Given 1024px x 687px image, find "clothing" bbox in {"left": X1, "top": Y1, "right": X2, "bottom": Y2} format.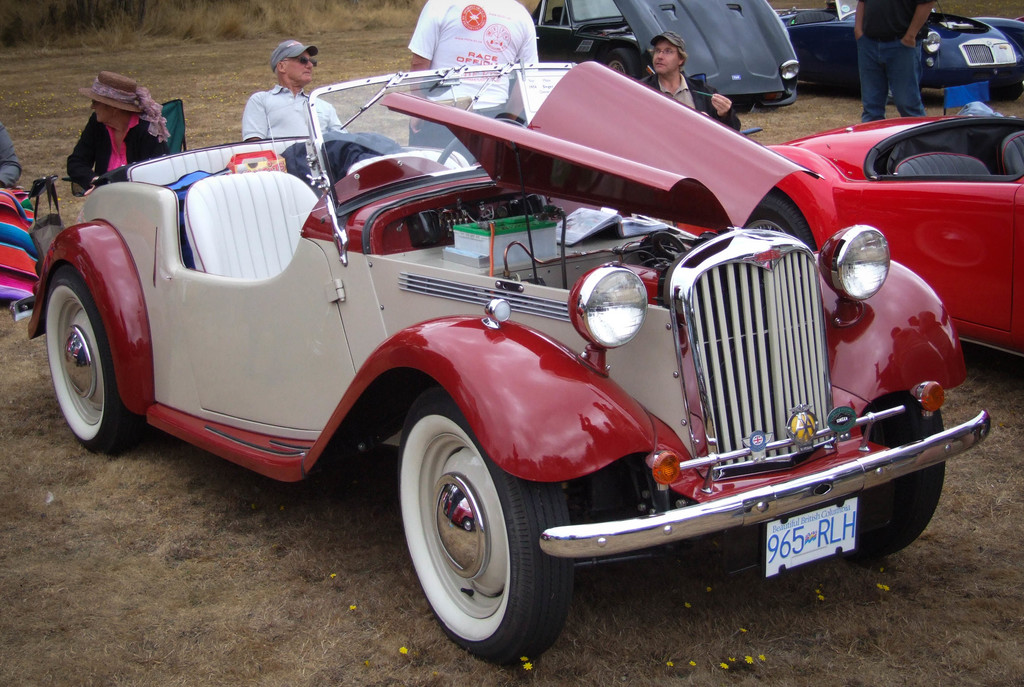
{"left": 72, "top": 118, "right": 166, "bottom": 201}.
